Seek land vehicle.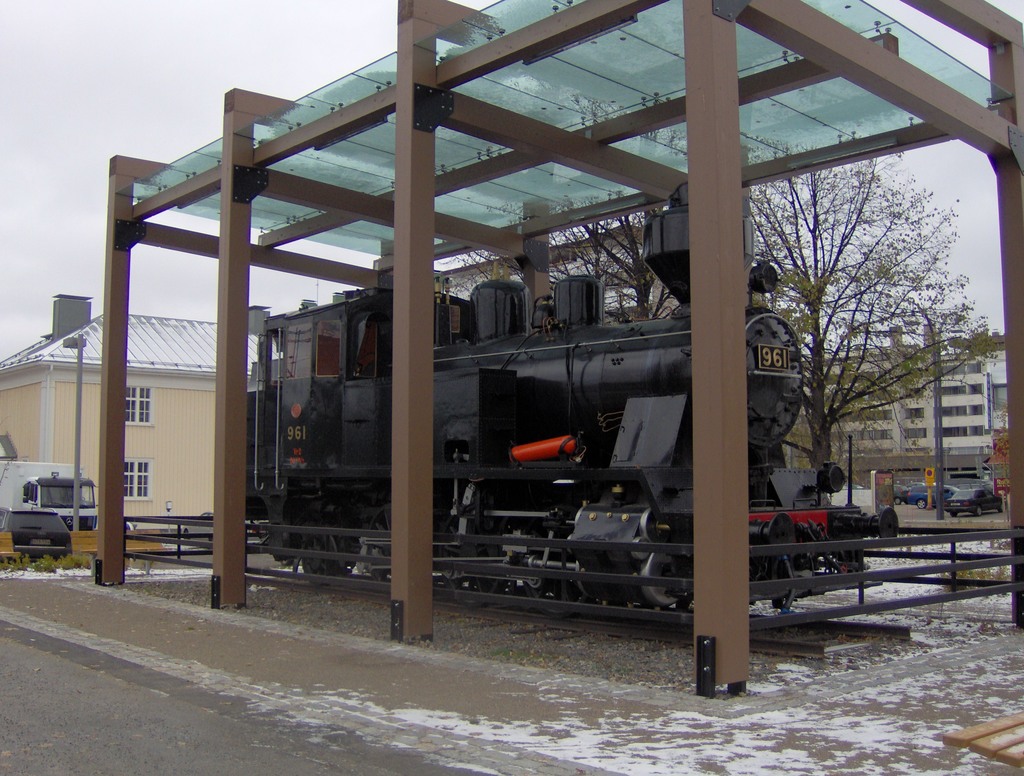
rect(0, 460, 99, 530).
